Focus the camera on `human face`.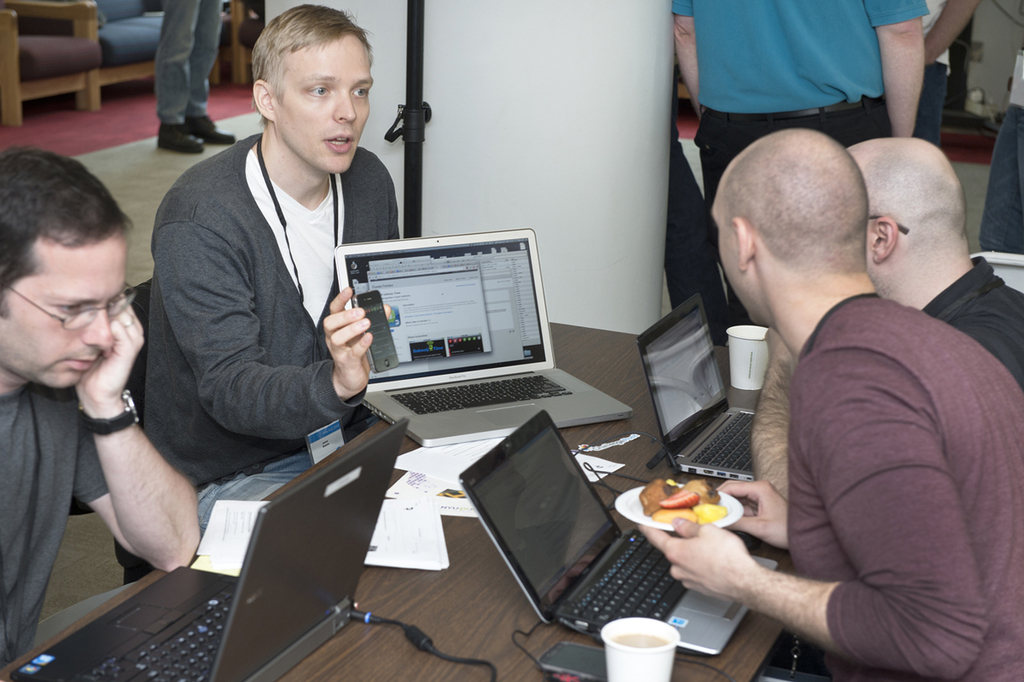
Focus region: 0, 237, 126, 388.
